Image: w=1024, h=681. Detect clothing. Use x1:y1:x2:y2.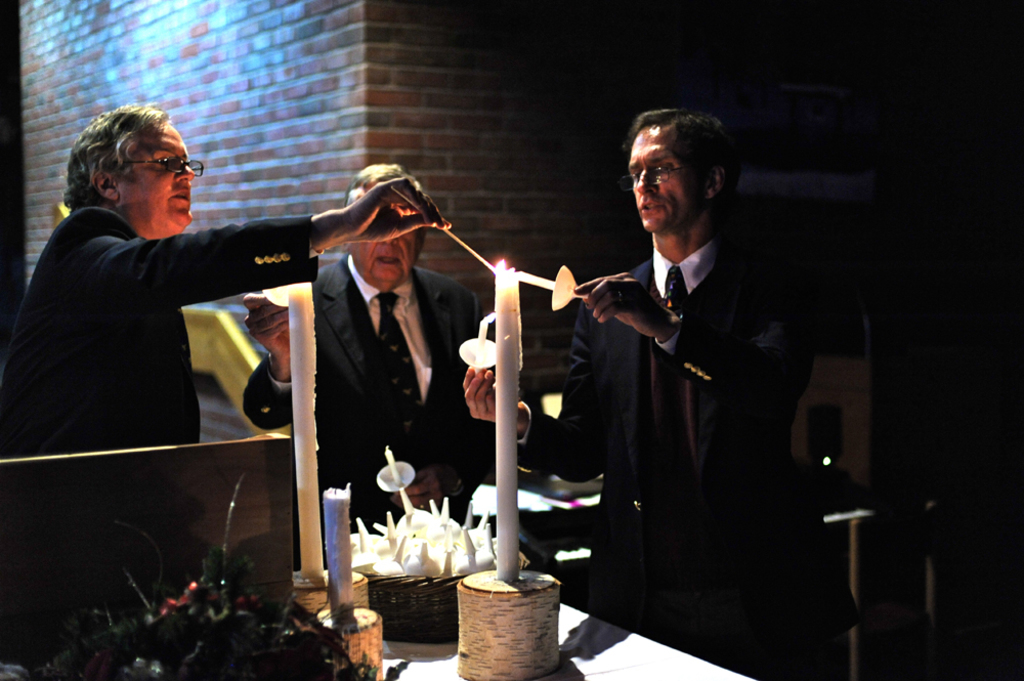
546:184:830:668.
